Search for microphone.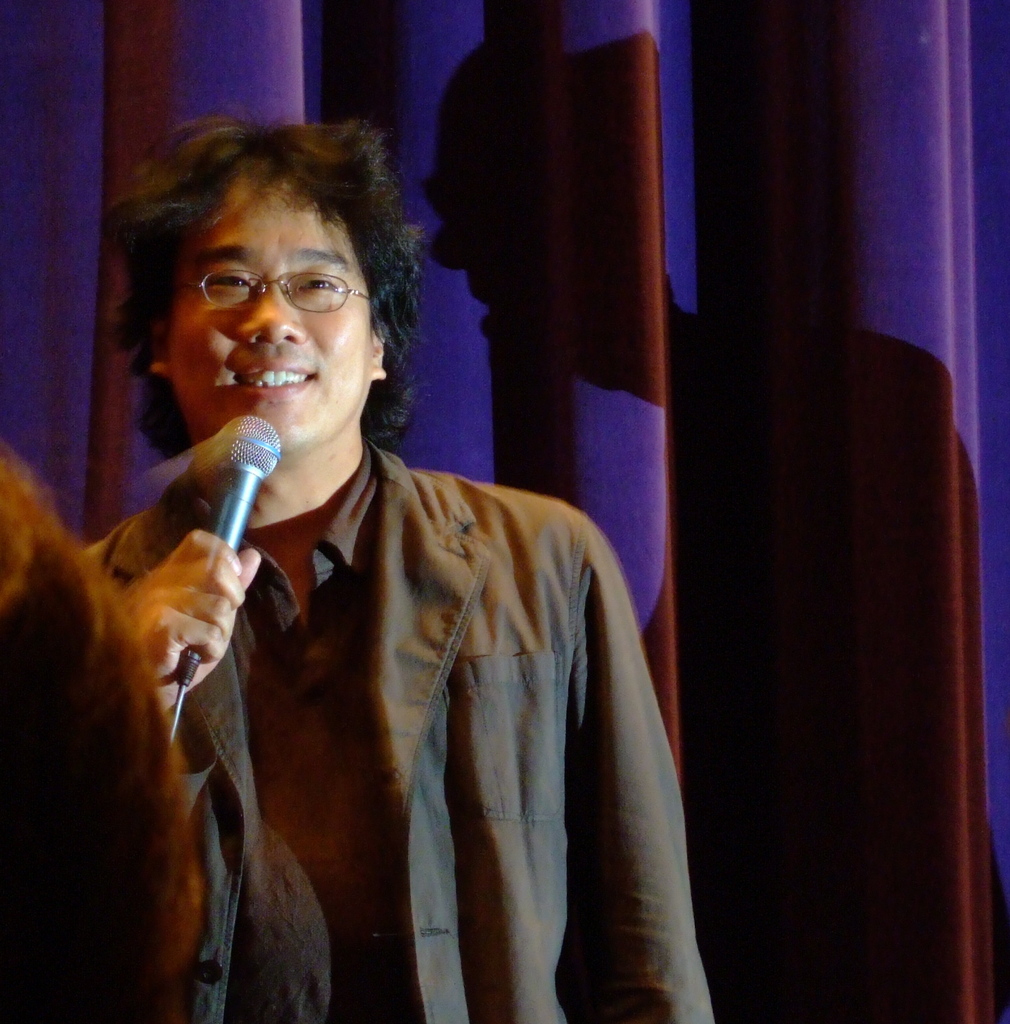
Found at BBox(108, 419, 329, 671).
